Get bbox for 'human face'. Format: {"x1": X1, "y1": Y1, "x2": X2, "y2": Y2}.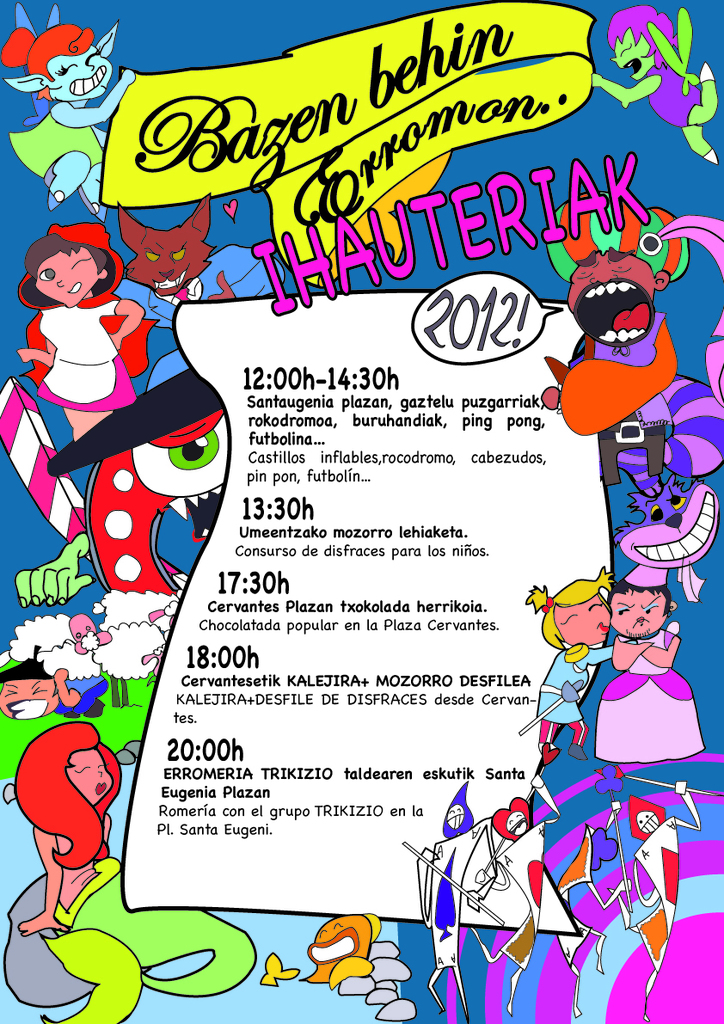
{"x1": 54, "y1": 50, "x2": 112, "y2": 97}.
